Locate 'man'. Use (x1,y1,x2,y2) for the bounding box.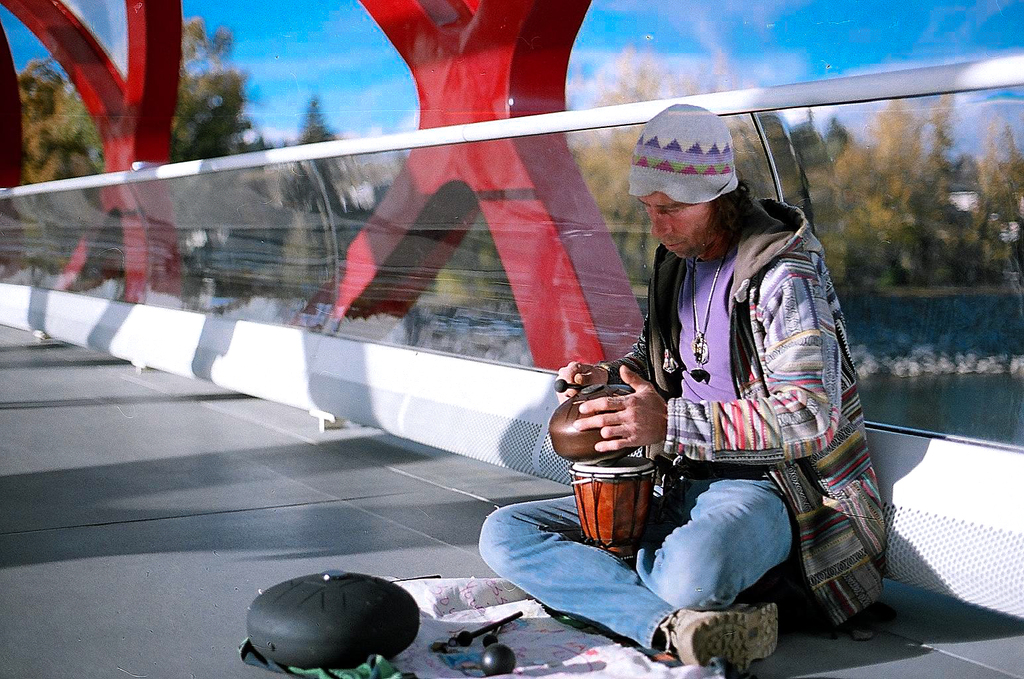
(523,129,883,669).
